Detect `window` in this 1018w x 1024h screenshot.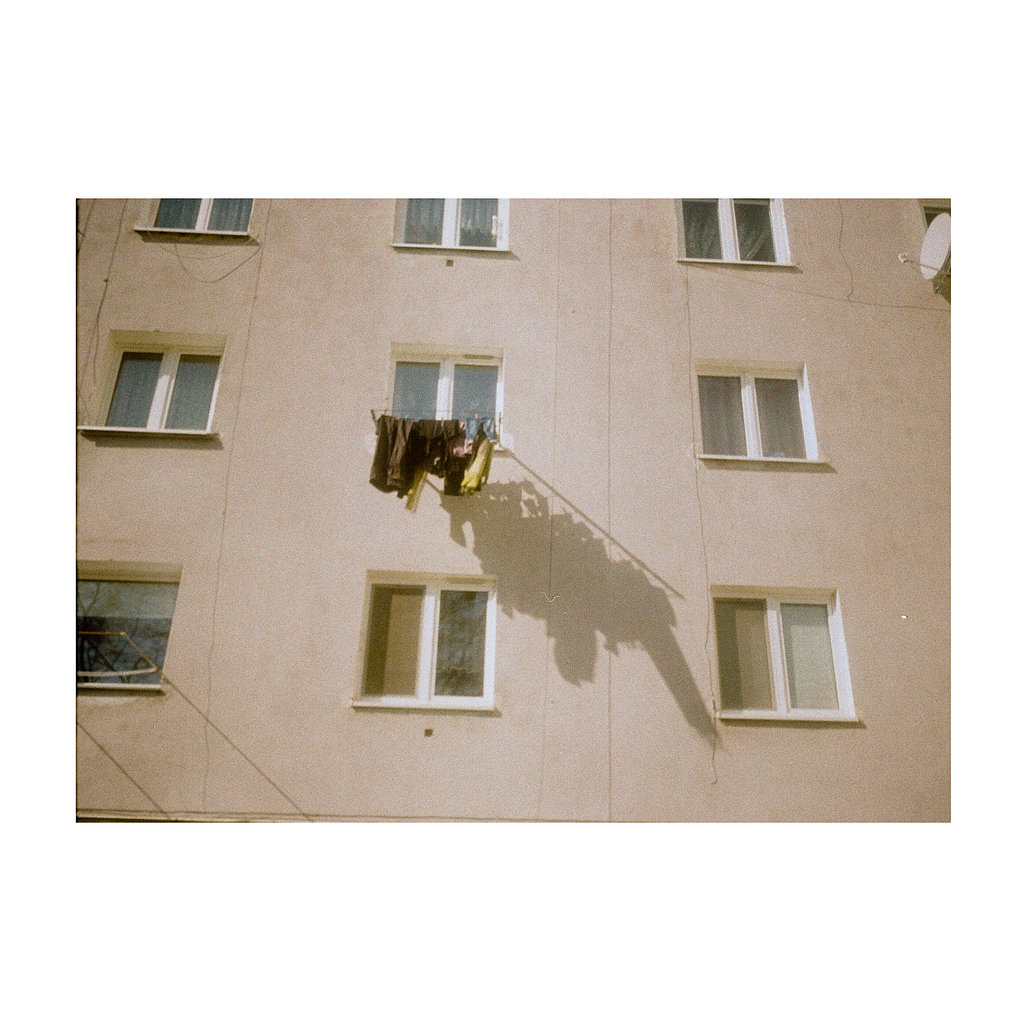
Detection: {"x1": 389, "y1": 197, "x2": 510, "y2": 249}.
